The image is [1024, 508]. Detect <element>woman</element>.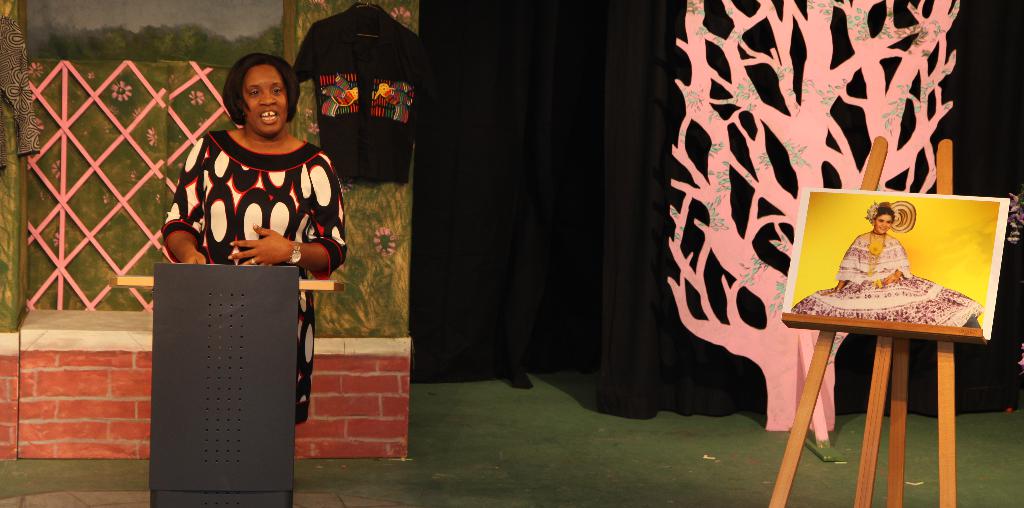
Detection: 792,200,977,327.
